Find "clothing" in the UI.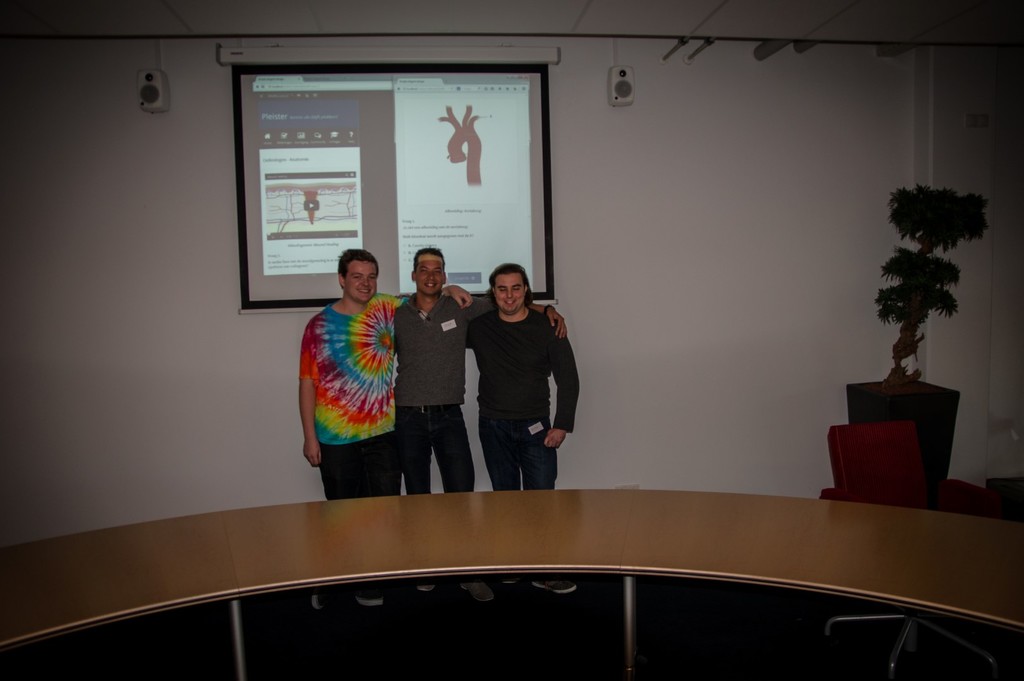
UI element at 303/266/408/499.
